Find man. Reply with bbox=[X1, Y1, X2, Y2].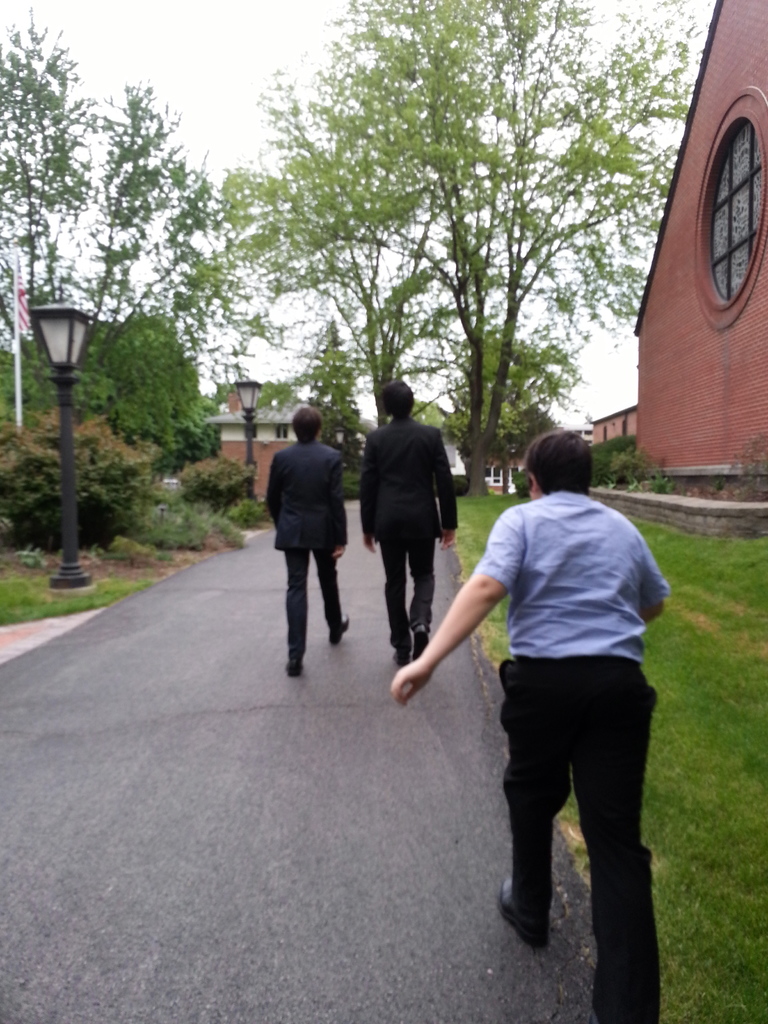
bbox=[266, 403, 350, 678].
